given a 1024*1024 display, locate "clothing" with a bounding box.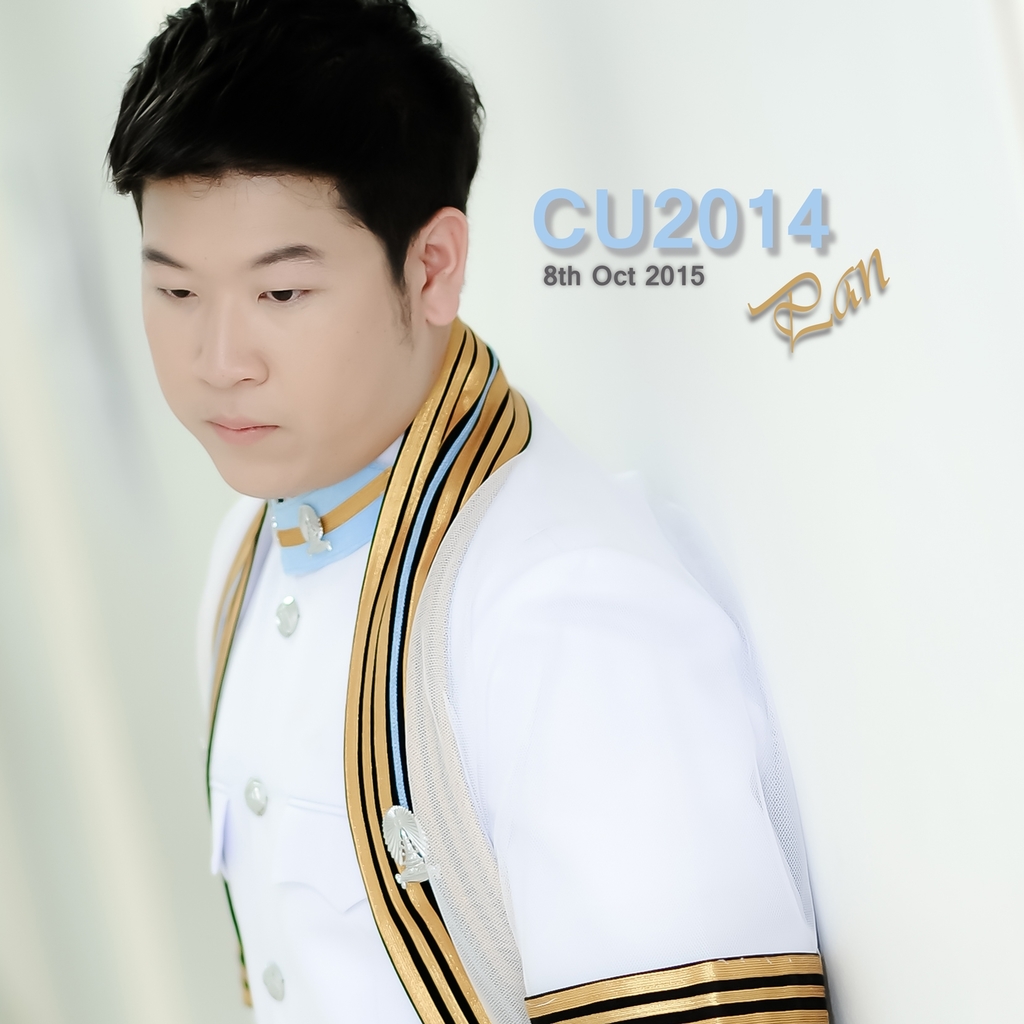
Located: 192 303 842 1023.
